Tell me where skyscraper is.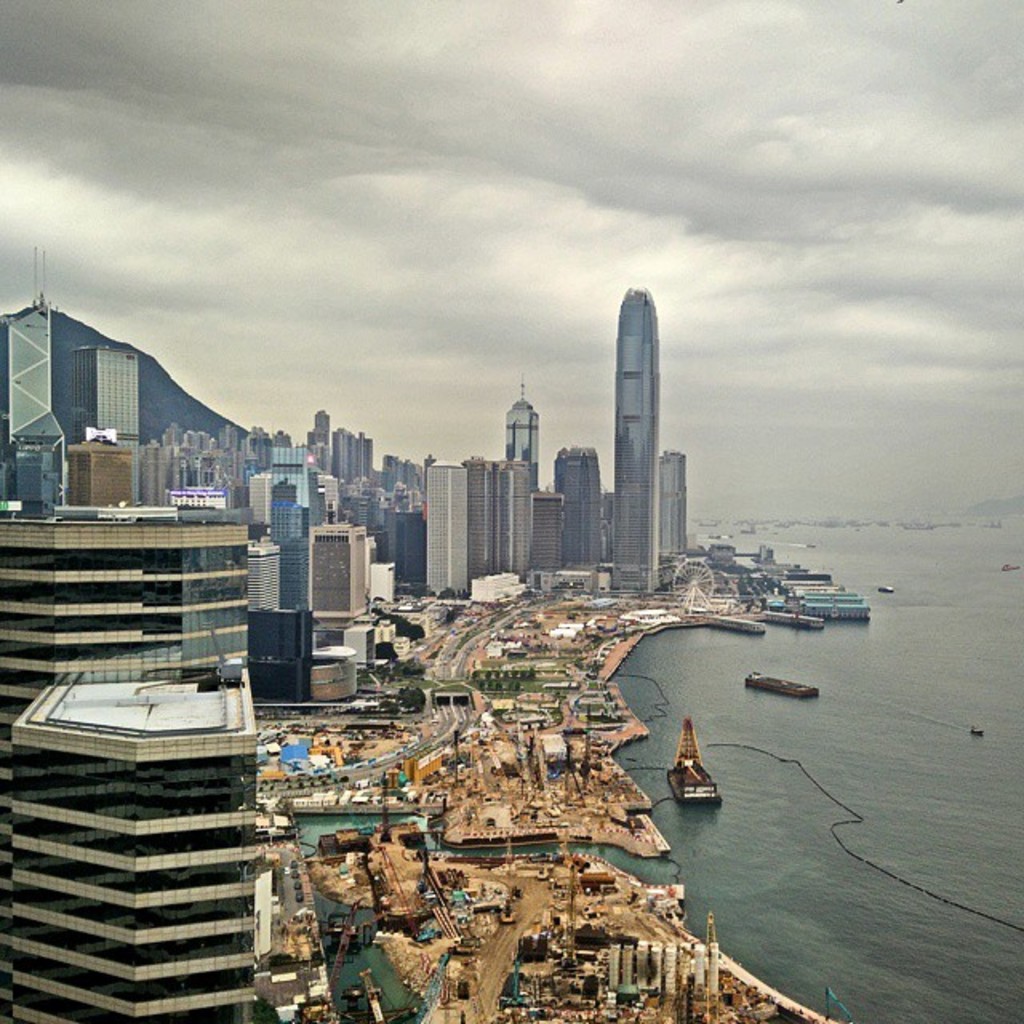
skyscraper is at rect(70, 347, 146, 496).
